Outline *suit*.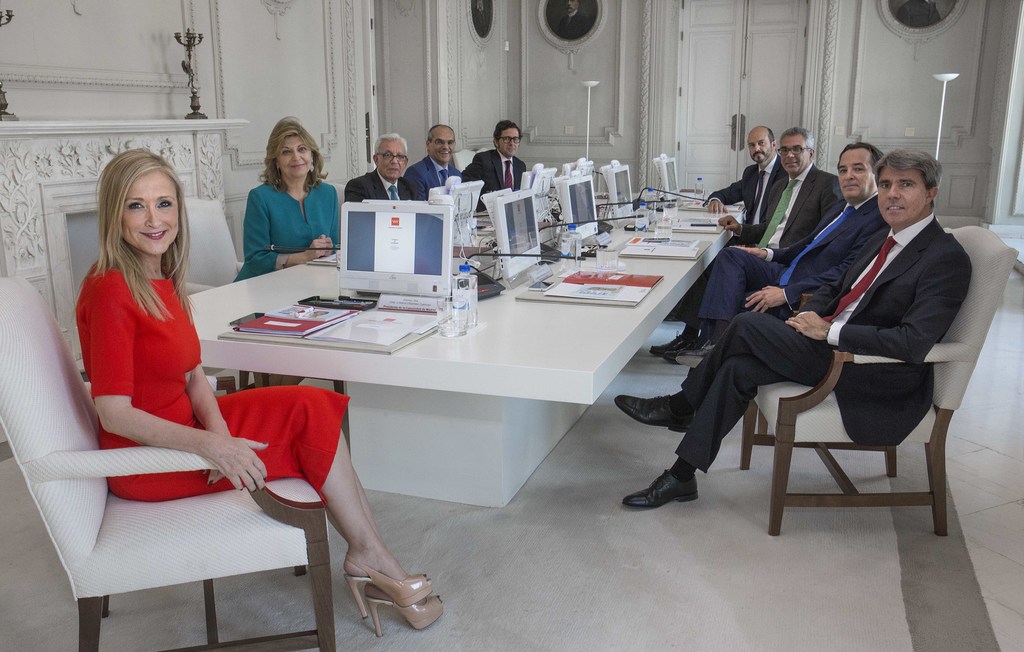
Outline: left=470, top=150, right=533, bottom=206.
